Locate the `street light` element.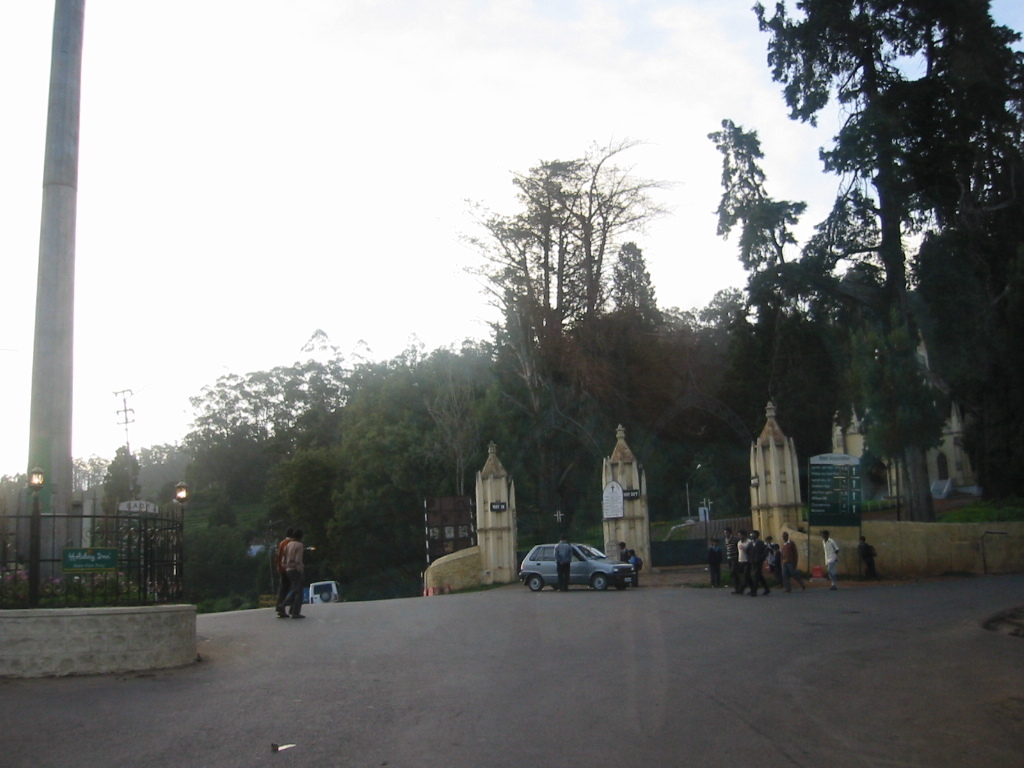
Element bbox: bbox=[27, 462, 47, 609].
